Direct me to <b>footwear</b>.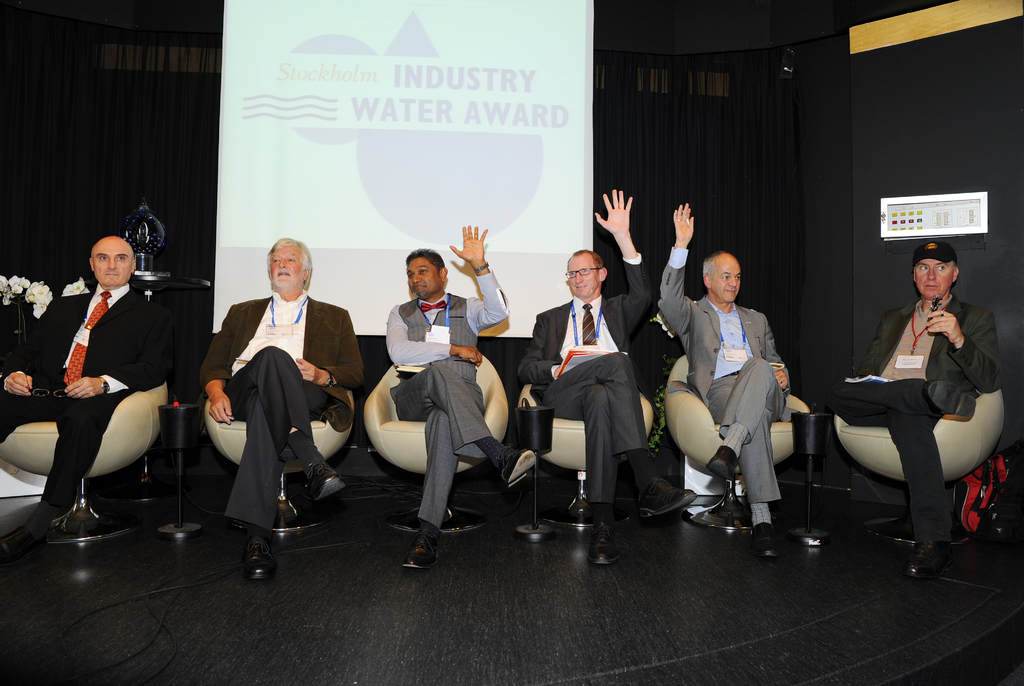
Direction: region(751, 522, 776, 559).
